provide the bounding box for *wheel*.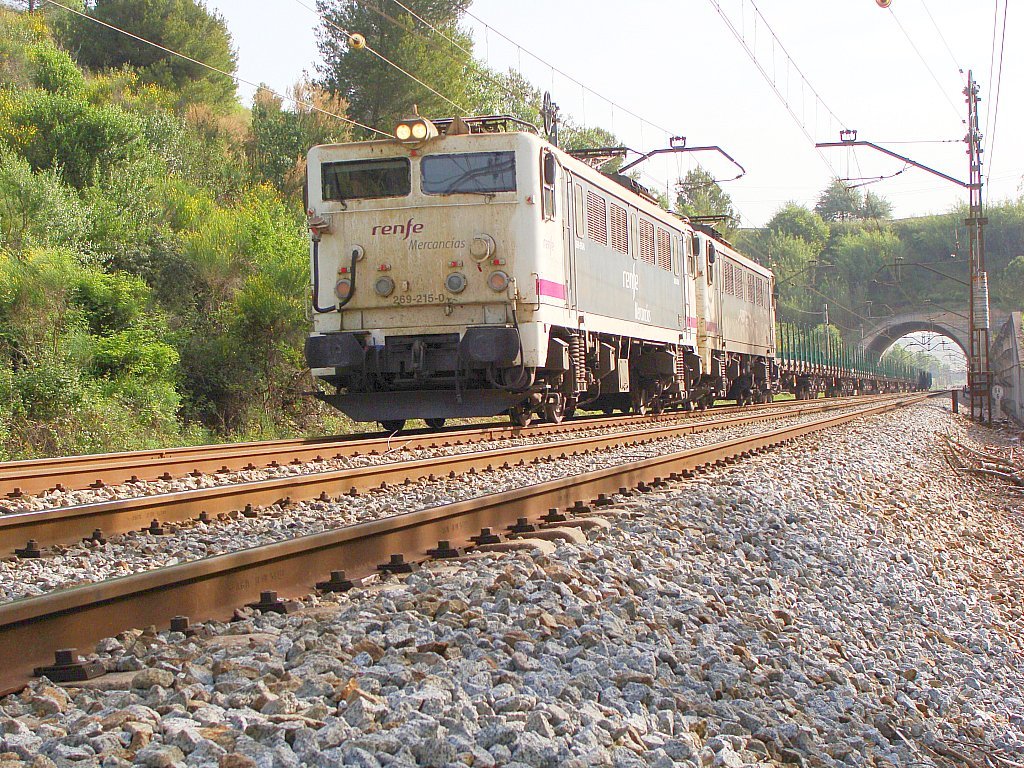
x1=508, y1=406, x2=535, y2=428.
